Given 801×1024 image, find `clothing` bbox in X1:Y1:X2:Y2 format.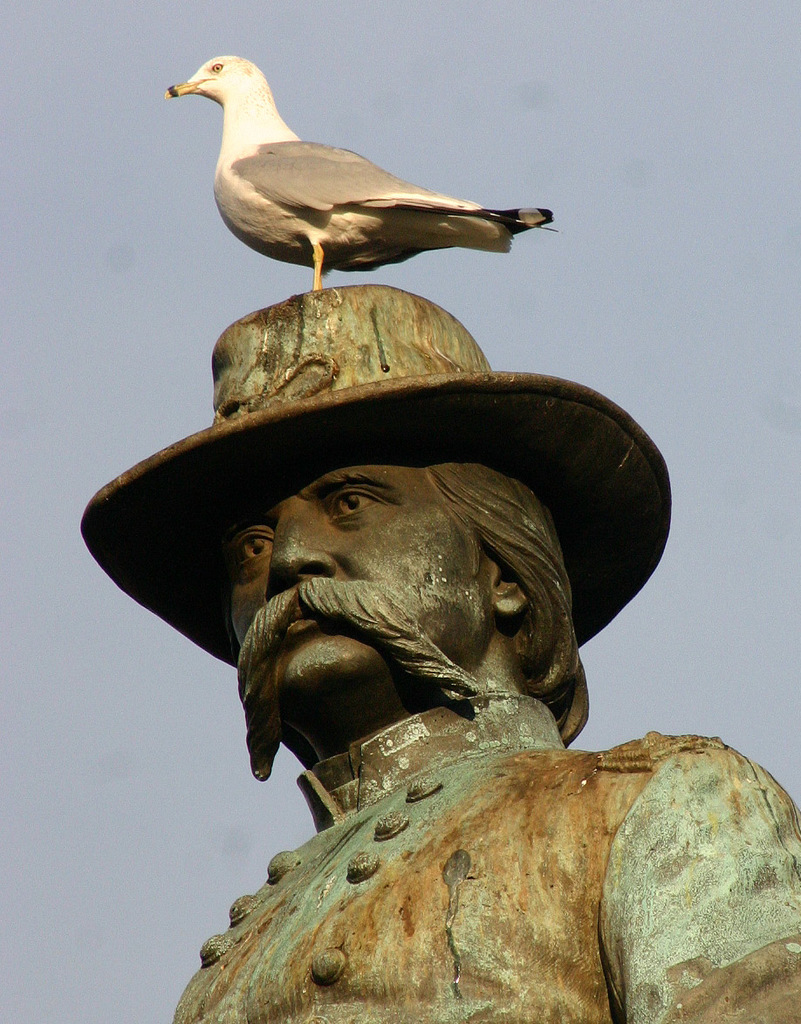
175:695:800:1022.
